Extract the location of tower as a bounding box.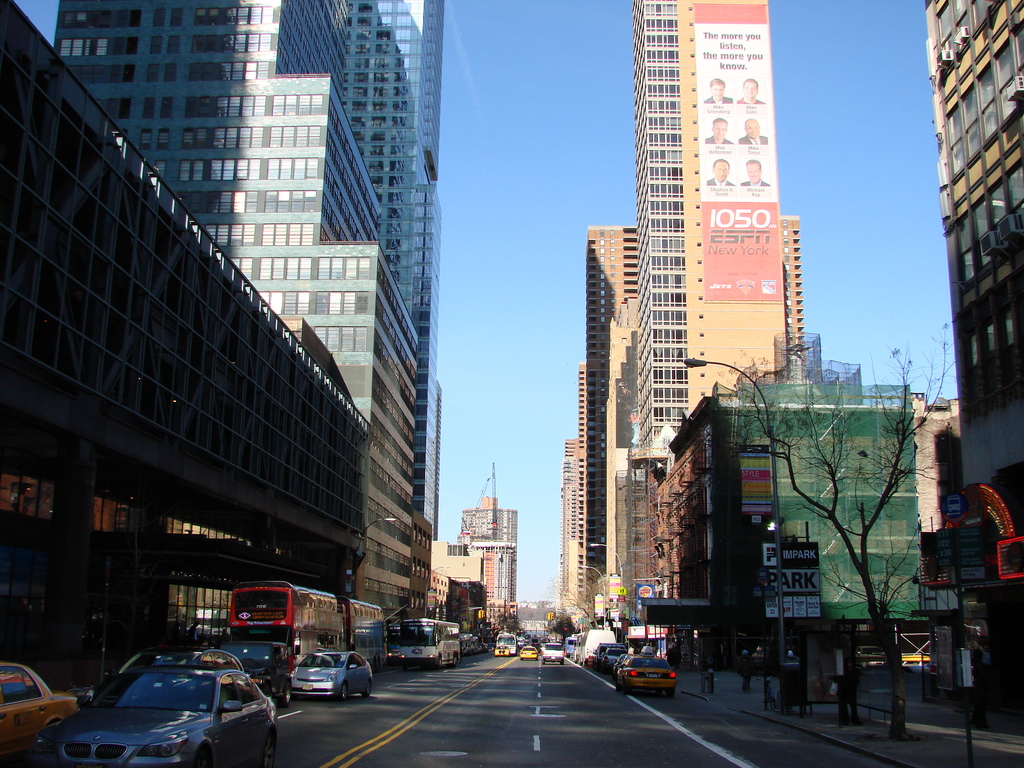
919/0/1017/586.
